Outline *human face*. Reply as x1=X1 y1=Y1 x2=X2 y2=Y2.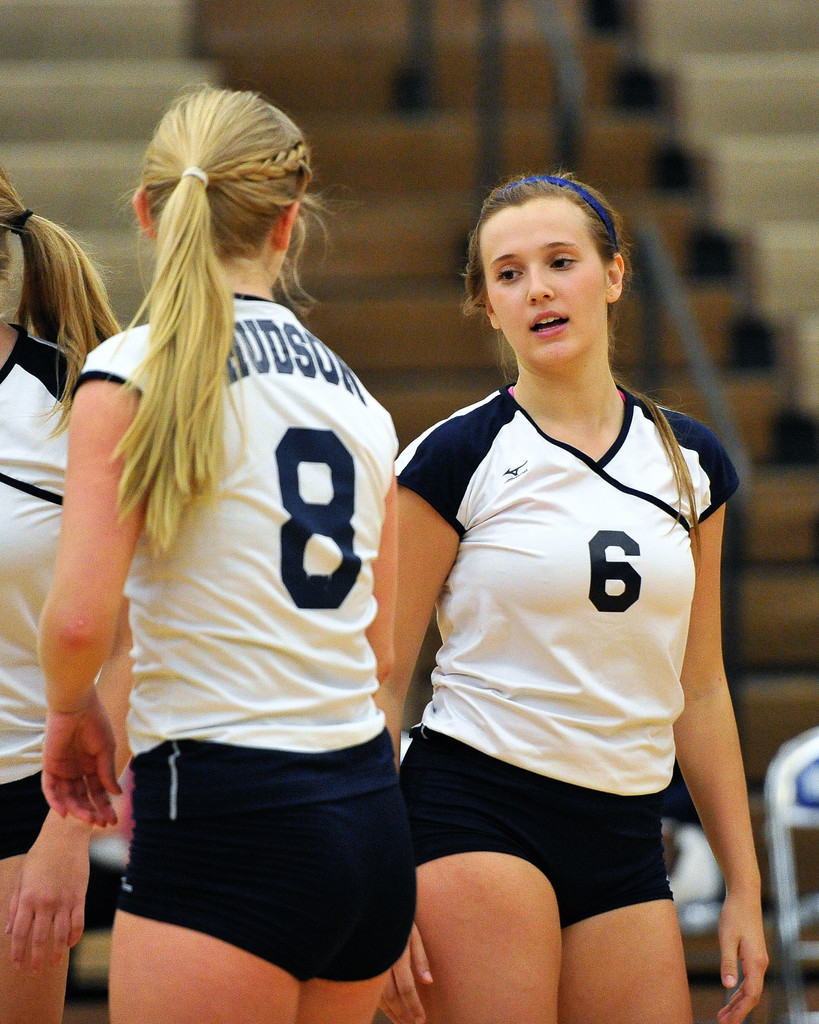
x1=475 y1=199 x2=608 y2=365.
